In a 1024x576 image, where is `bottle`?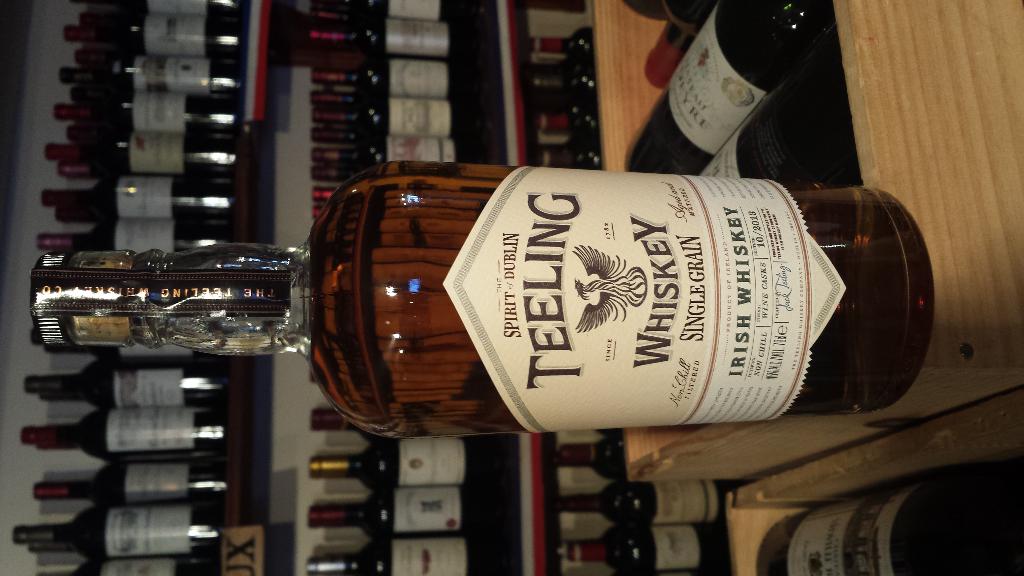
box=[538, 418, 756, 497].
